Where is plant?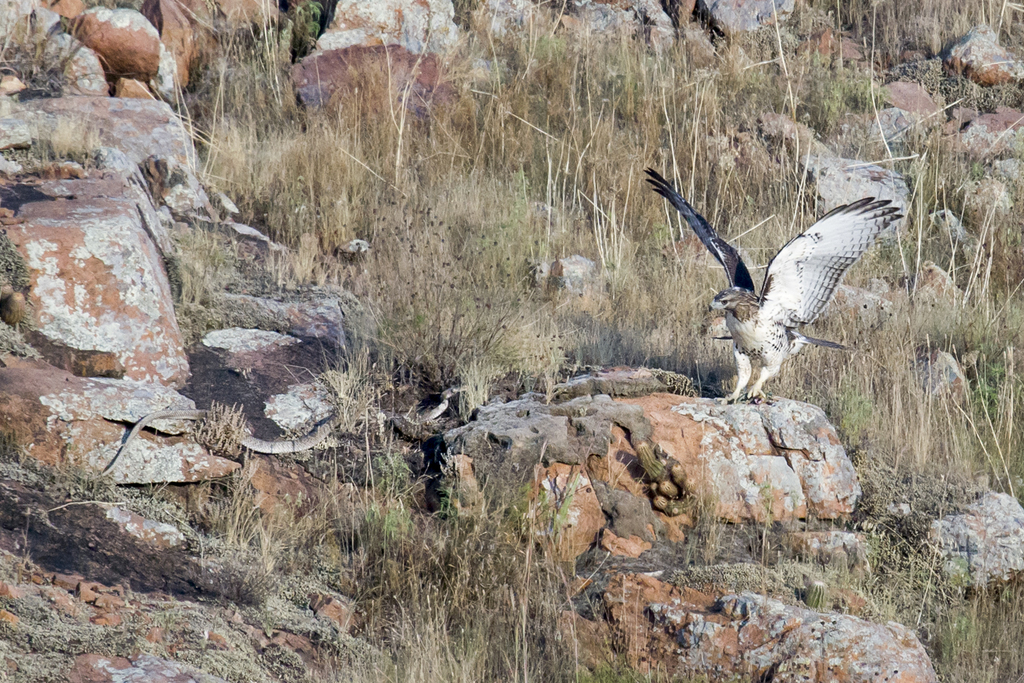
detection(13, 113, 98, 176).
